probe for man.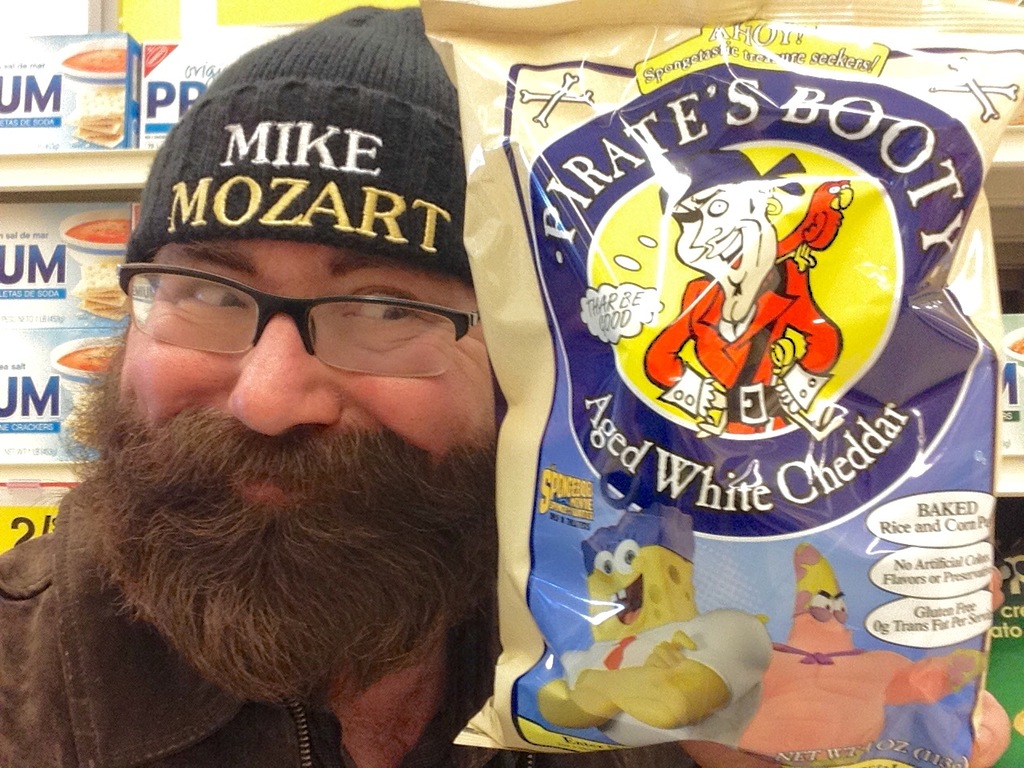
Probe result: region(537, 505, 777, 747).
